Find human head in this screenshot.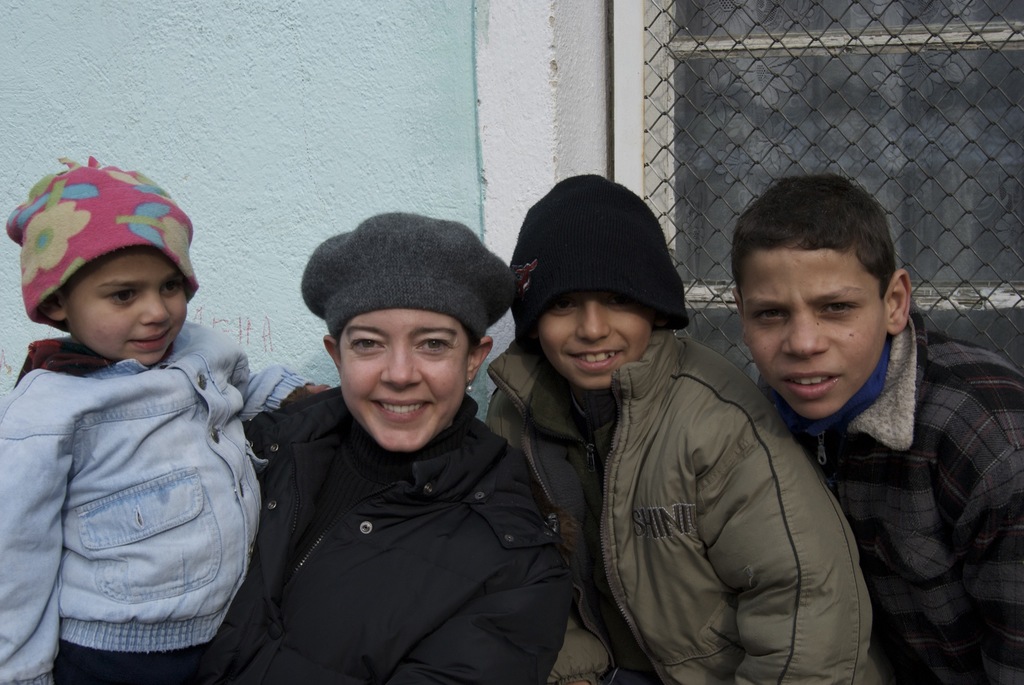
The bounding box for human head is crop(5, 154, 199, 367).
